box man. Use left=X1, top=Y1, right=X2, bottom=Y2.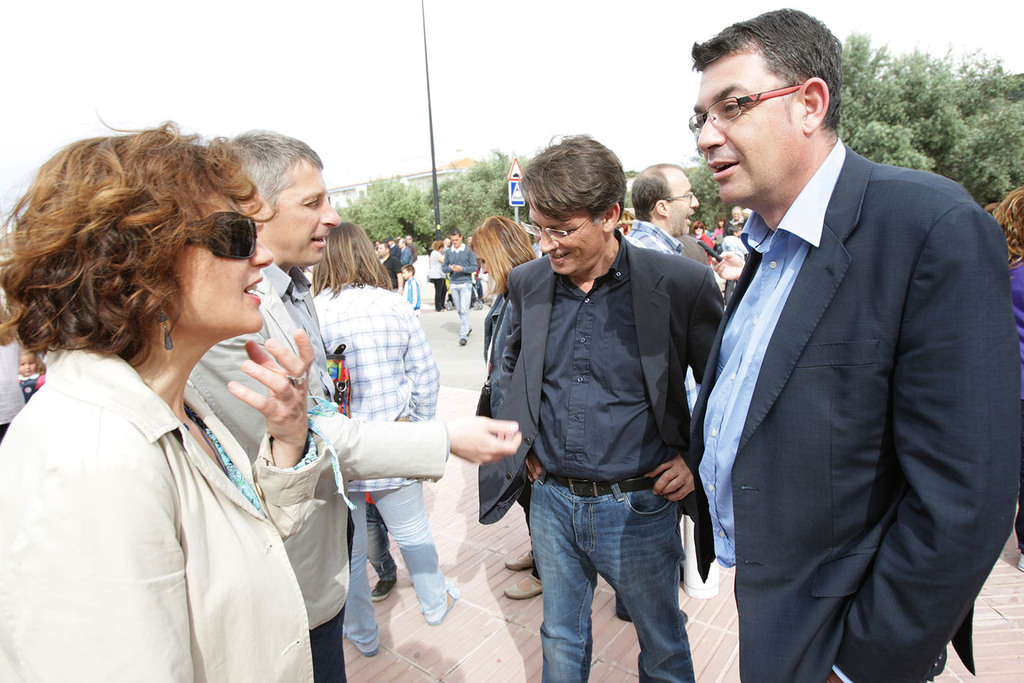
left=623, top=167, right=698, bottom=260.
